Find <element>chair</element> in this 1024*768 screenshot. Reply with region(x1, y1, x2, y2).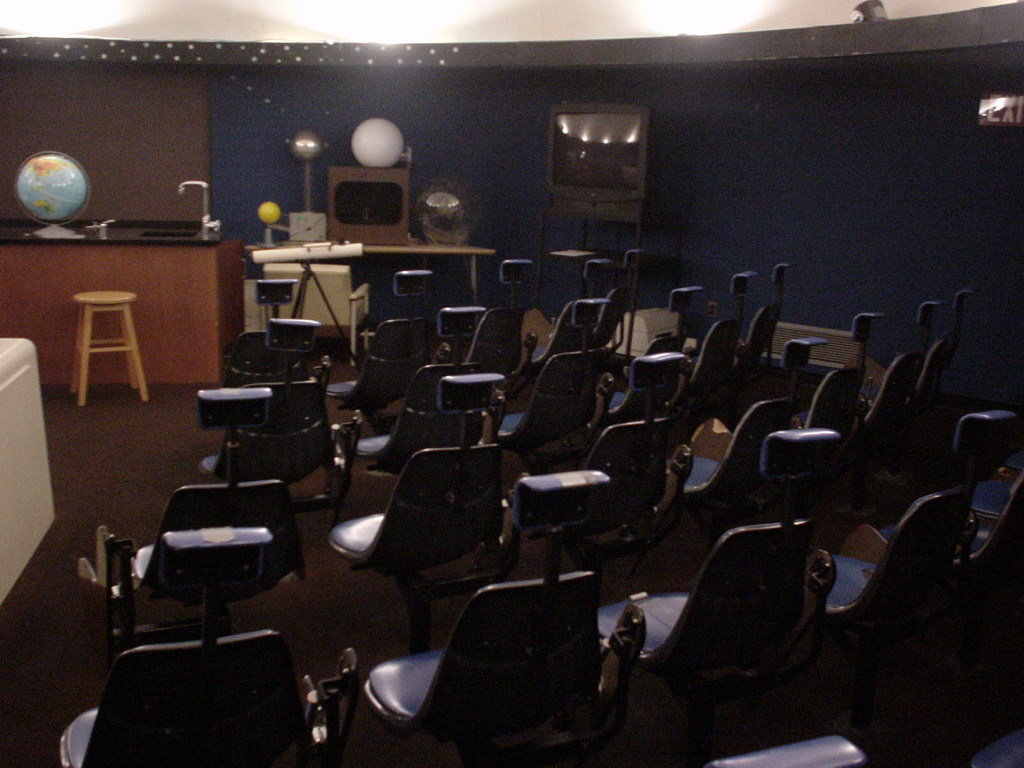
region(86, 382, 316, 648).
